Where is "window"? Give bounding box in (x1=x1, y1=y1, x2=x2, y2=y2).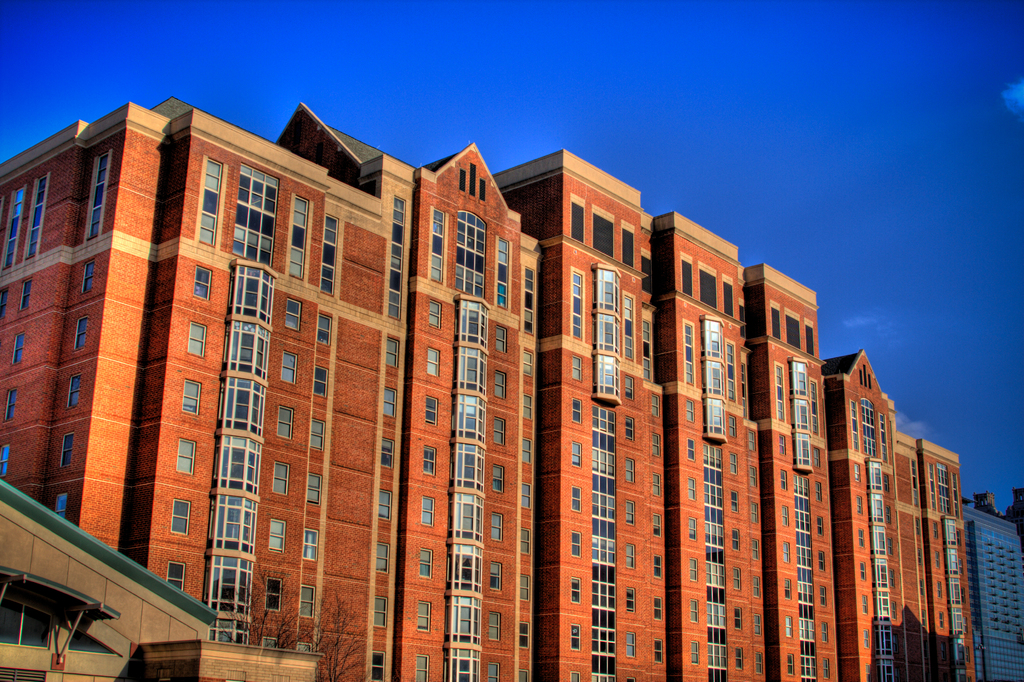
(x1=572, y1=486, x2=581, y2=511).
